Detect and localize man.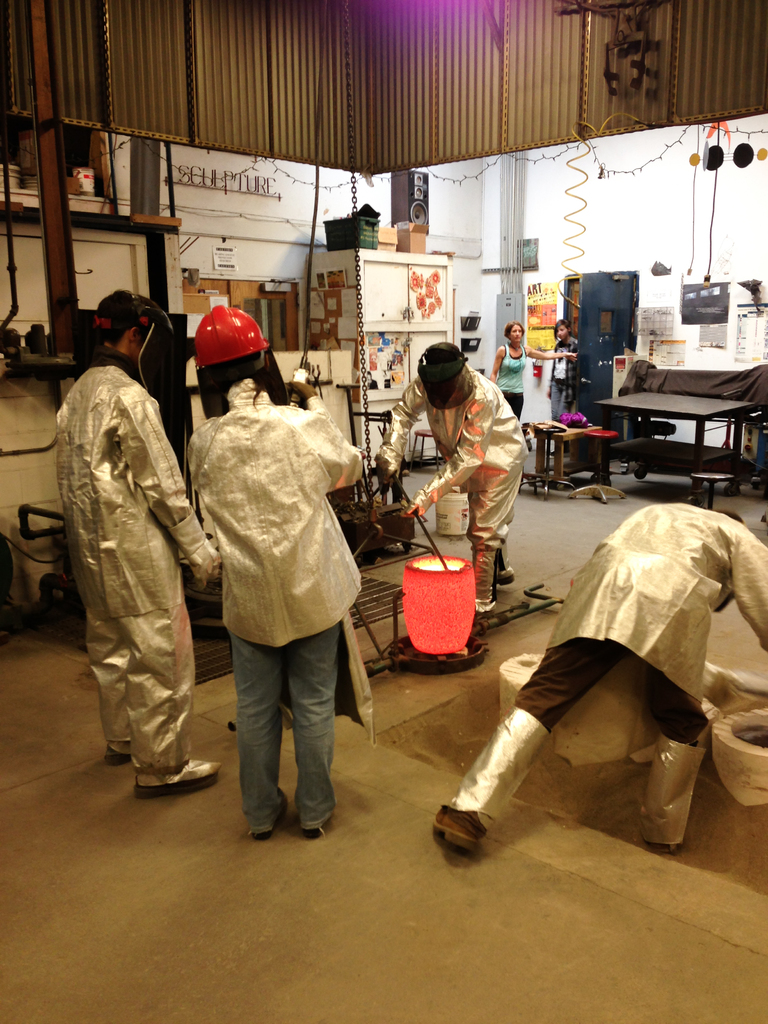
Localized at [left=373, top=342, right=513, bottom=620].
